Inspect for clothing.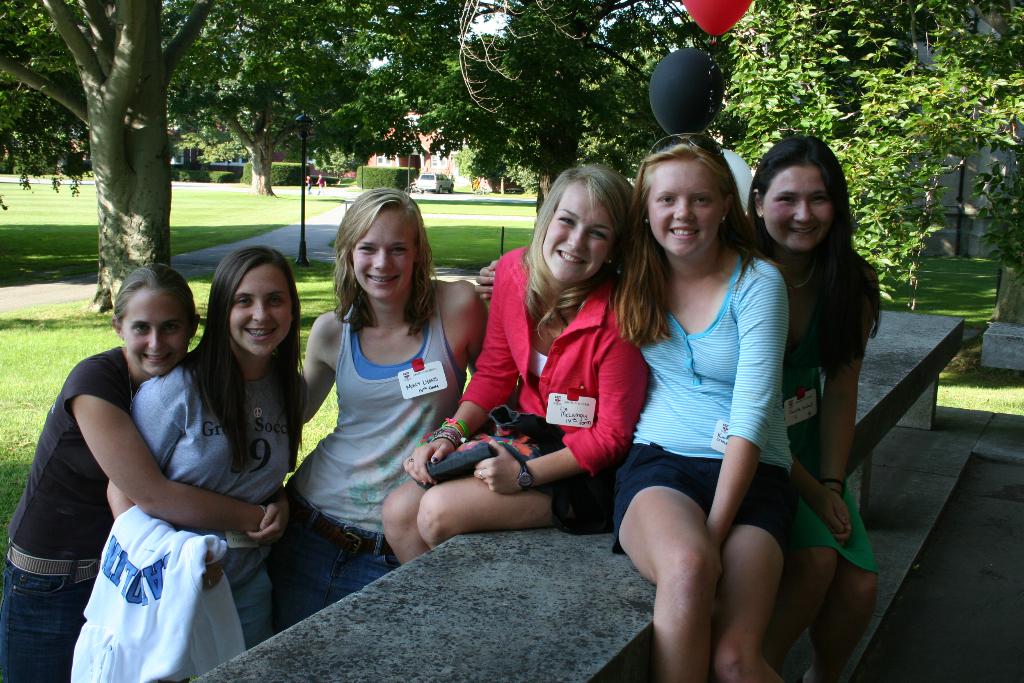
Inspection: box=[774, 258, 877, 579].
